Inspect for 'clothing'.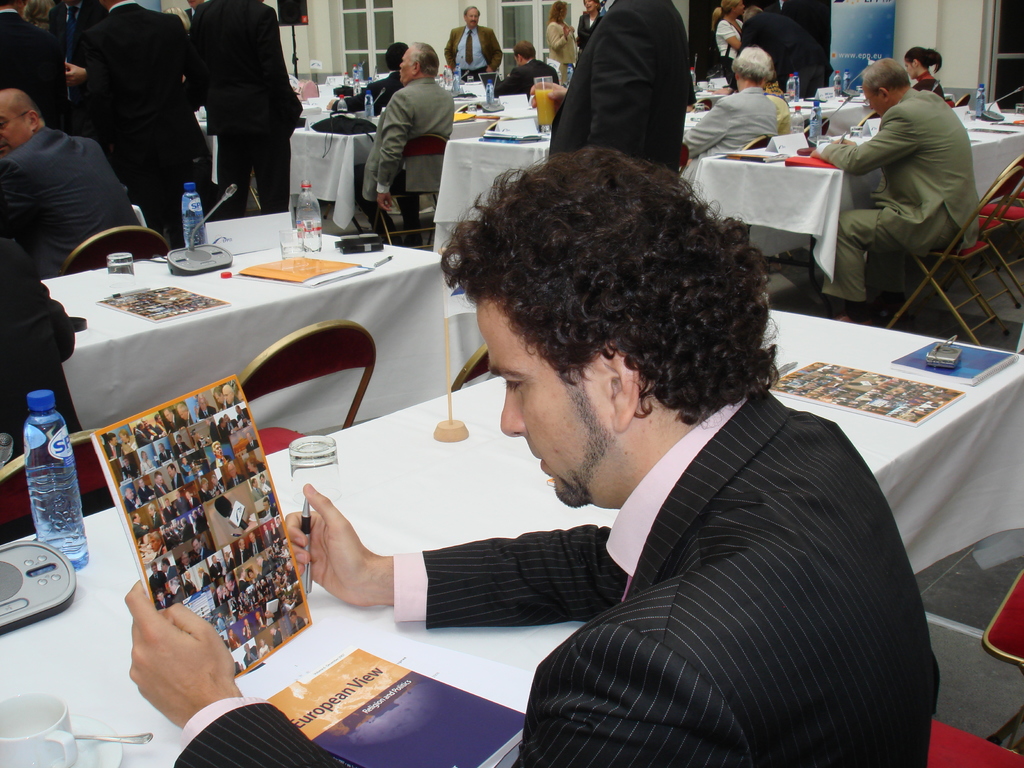
Inspection: select_region(440, 19, 506, 74).
